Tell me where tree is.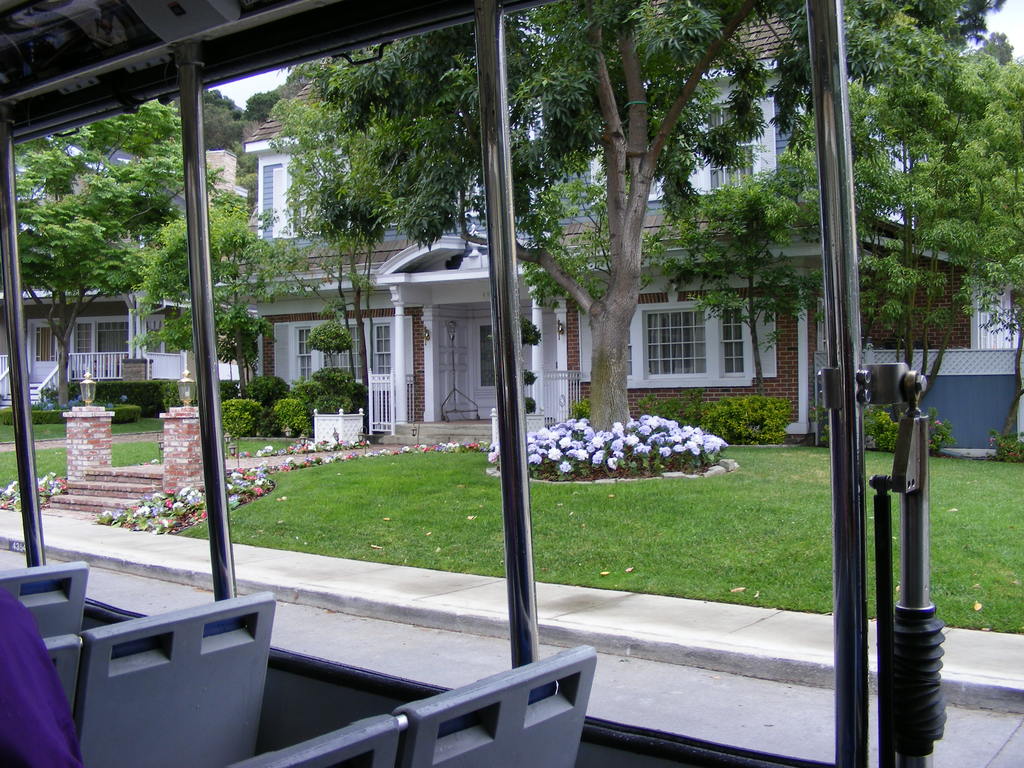
tree is at <region>202, 87, 241, 115</region>.
